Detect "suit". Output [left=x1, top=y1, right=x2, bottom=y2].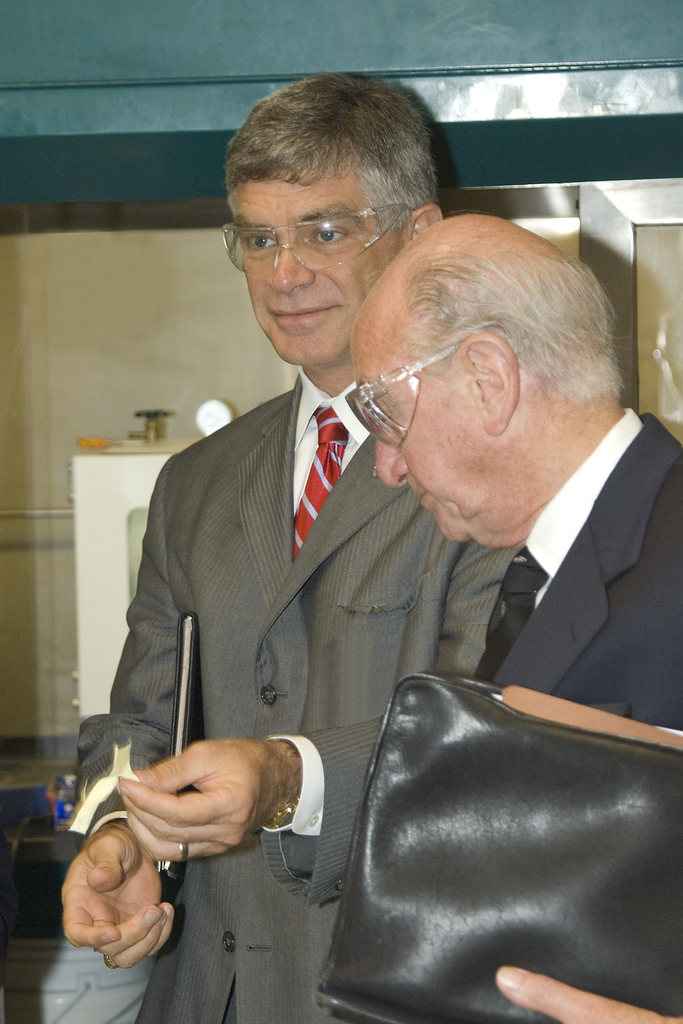
[left=130, top=272, right=463, bottom=934].
